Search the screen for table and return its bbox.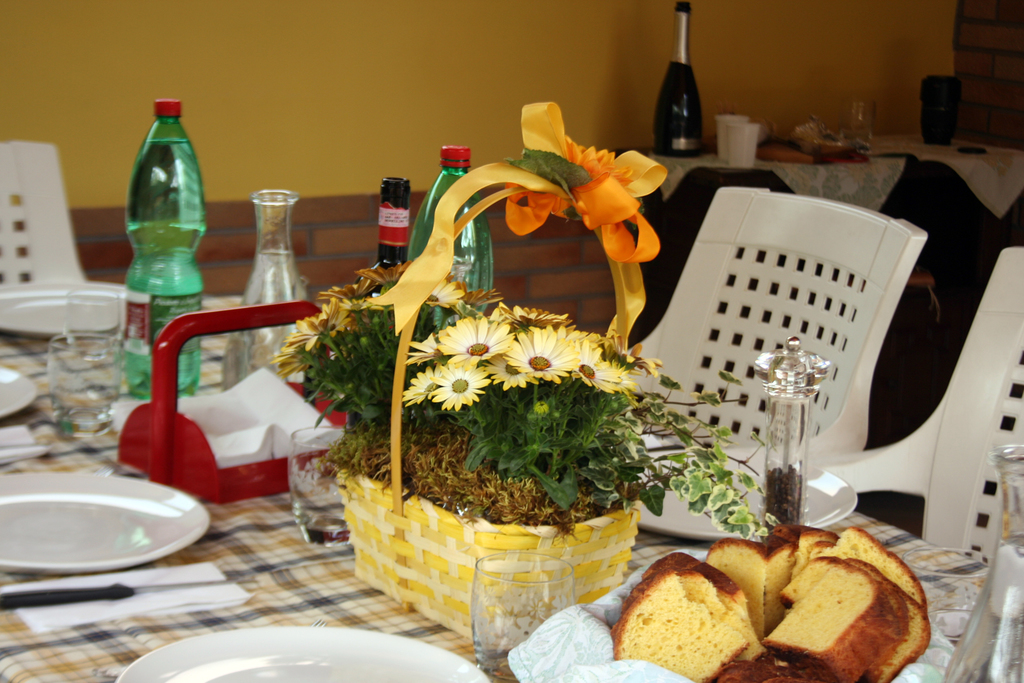
Found: <bbox>0, 294, 1023, 682</bbox>.
